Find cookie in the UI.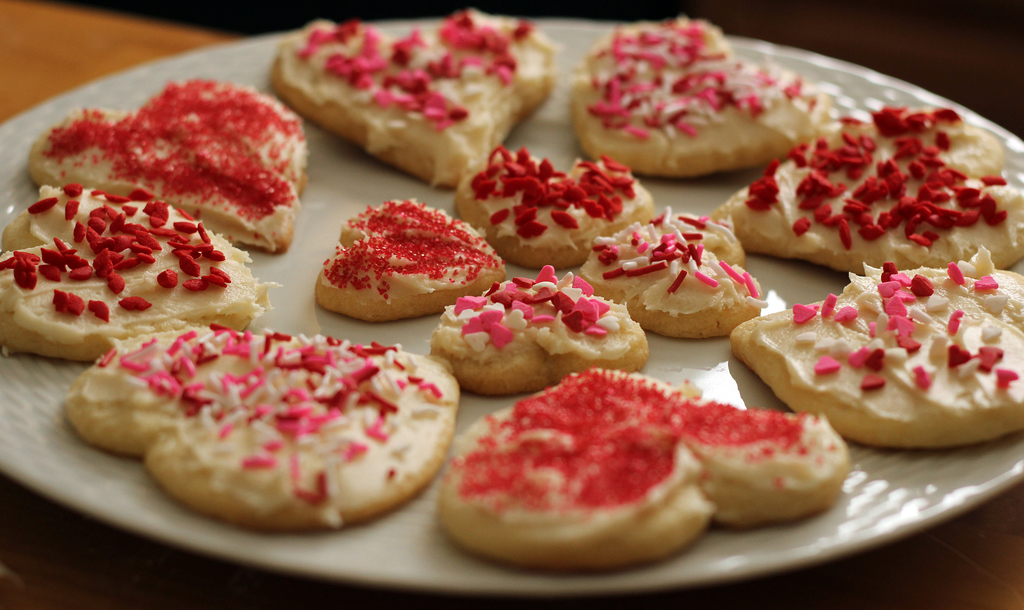
UI element at <box>309,192,511,329</box>.
